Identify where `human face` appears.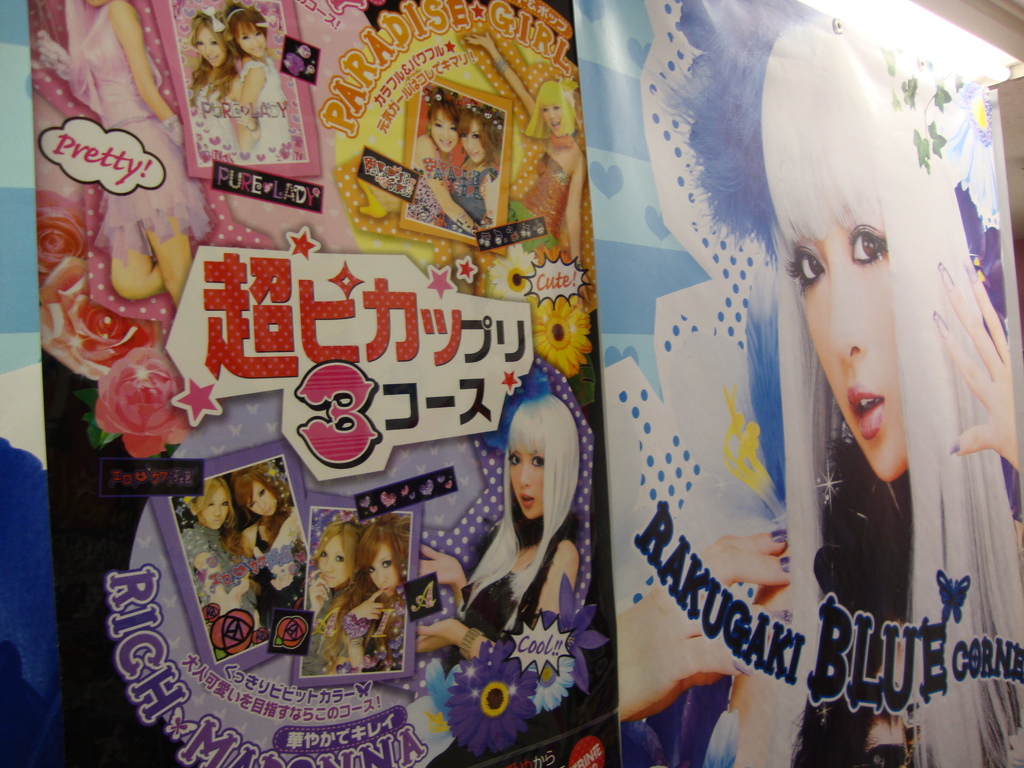
Appears at bbox(250, 481, 280, 515).
